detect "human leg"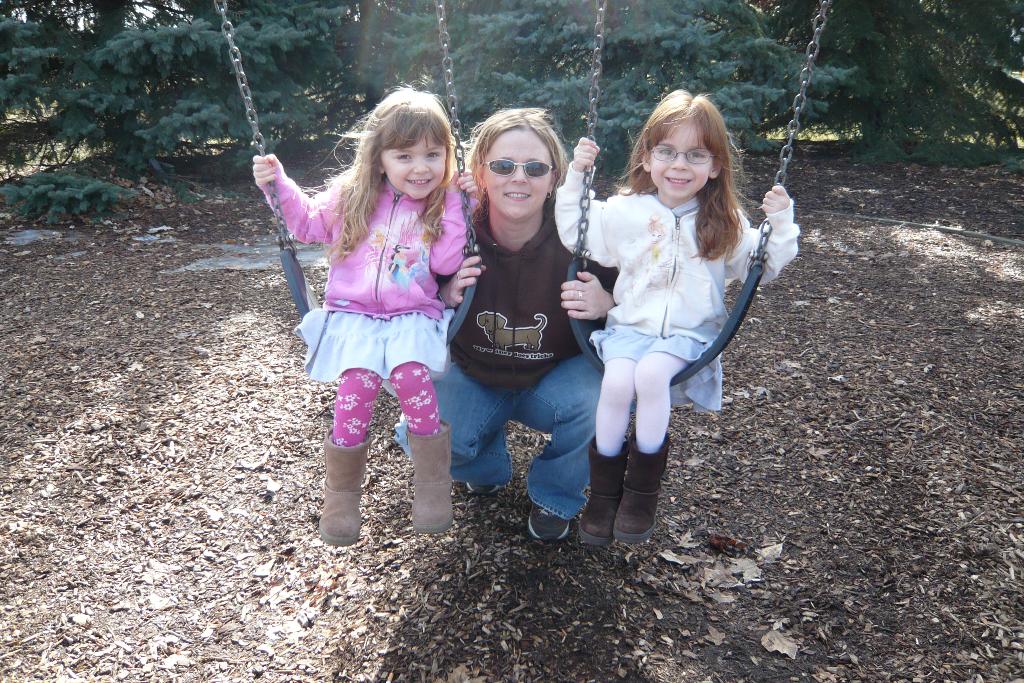
[310, 309, 380, 550]
